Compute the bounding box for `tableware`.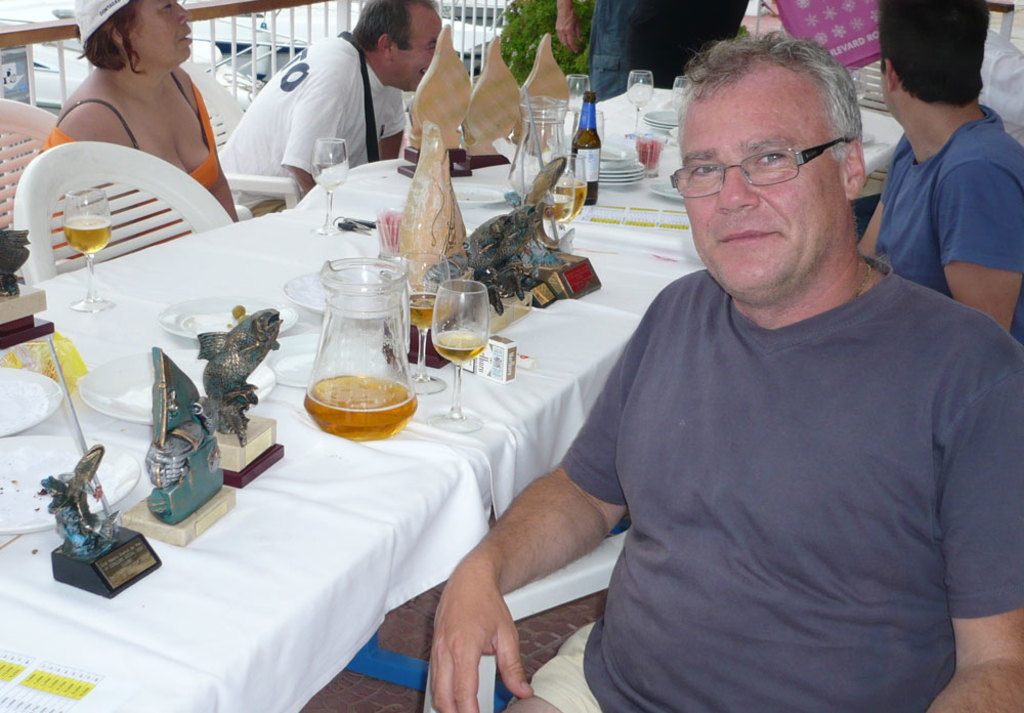
x1=560 y1=78 x2=591 y2=121.
